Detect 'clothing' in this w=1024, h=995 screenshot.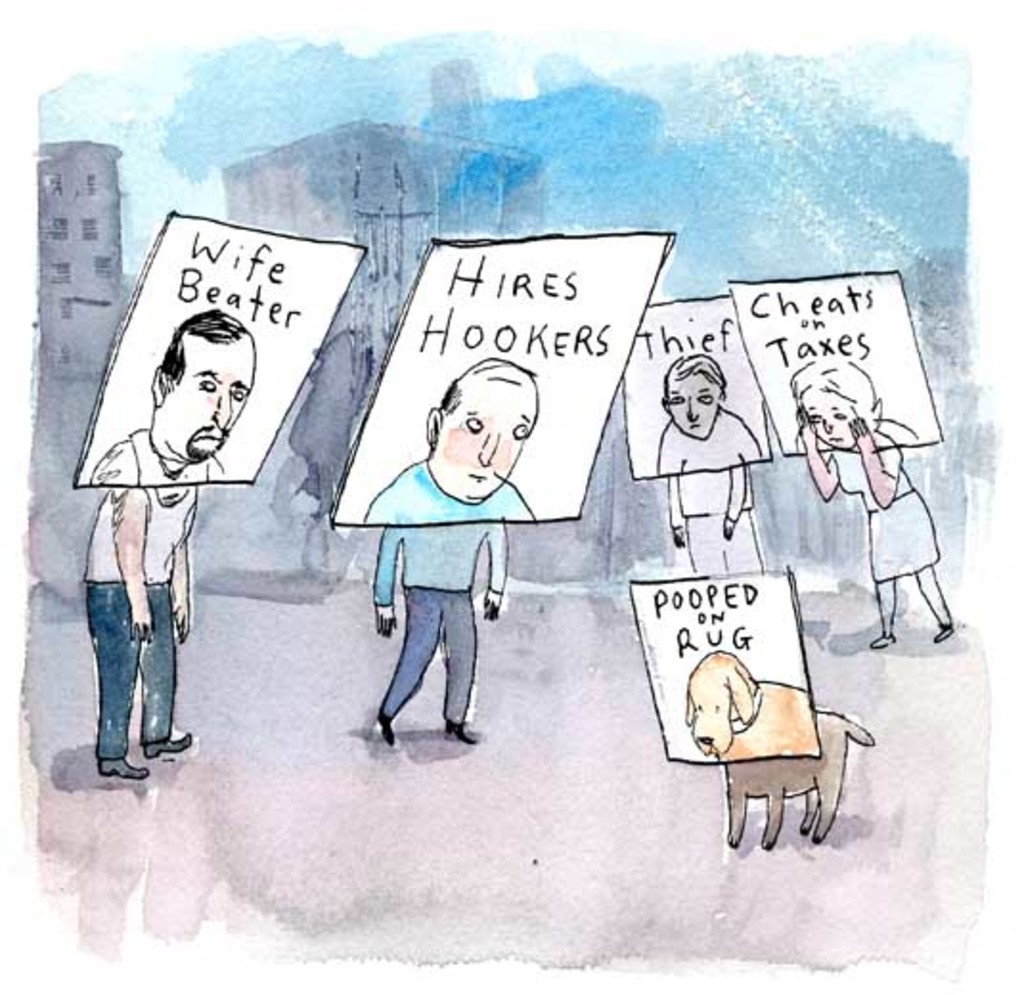
Detection: {"left": 647, "top": 408, "right": 768, "bottom": 576}.
